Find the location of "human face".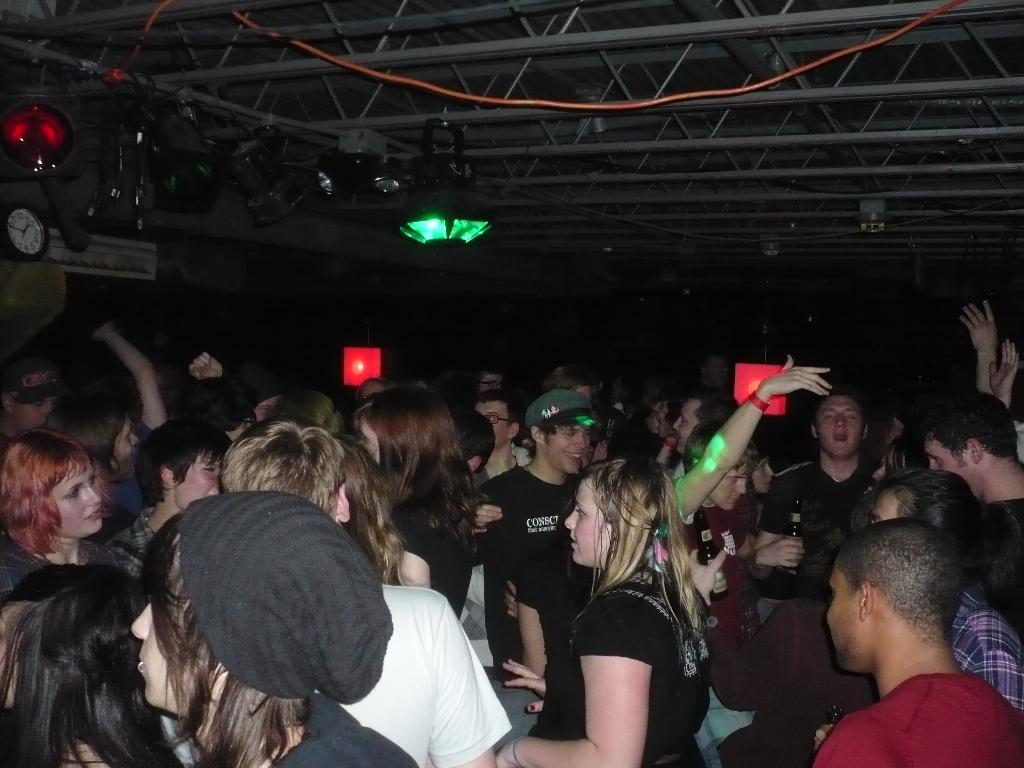
Location: bbox(480, 374, 504, 392).
